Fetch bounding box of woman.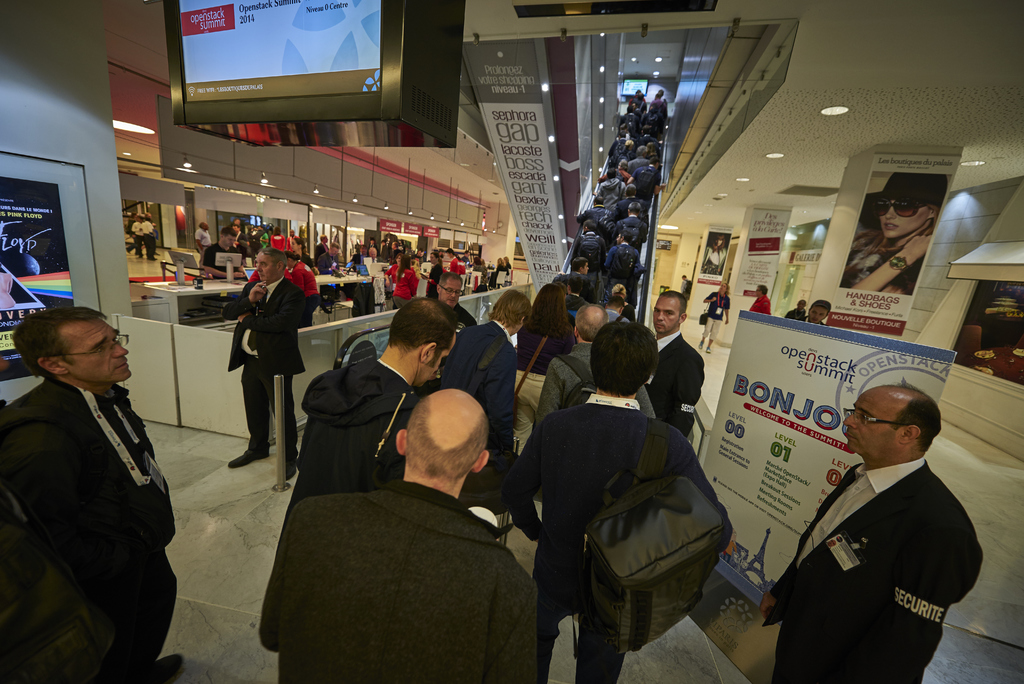
Bbox: [x1=290, y1=237, x2=314, y2=272].
